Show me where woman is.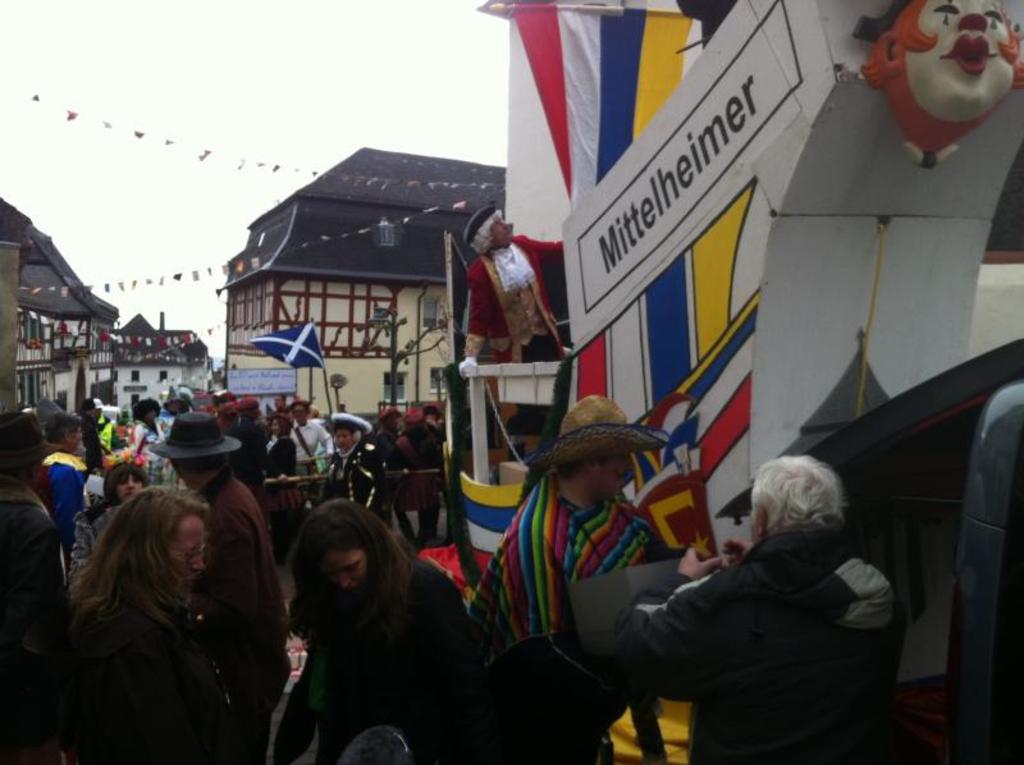
woman is at bbox=(47, 457, 294, 757).
